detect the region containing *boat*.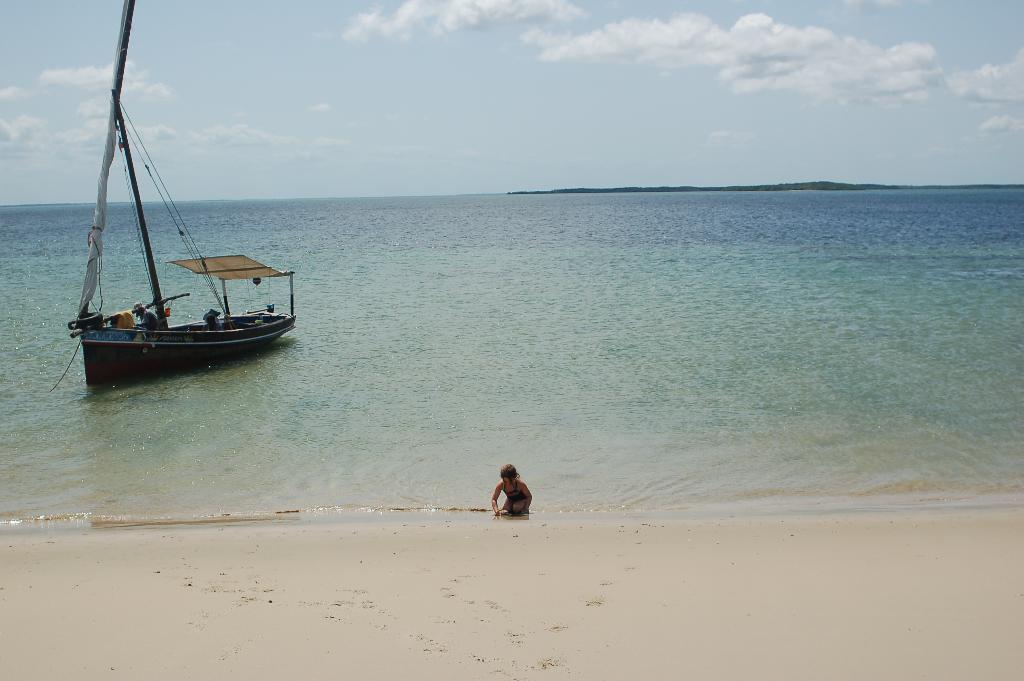
<box>49,92,300,388</box>.
